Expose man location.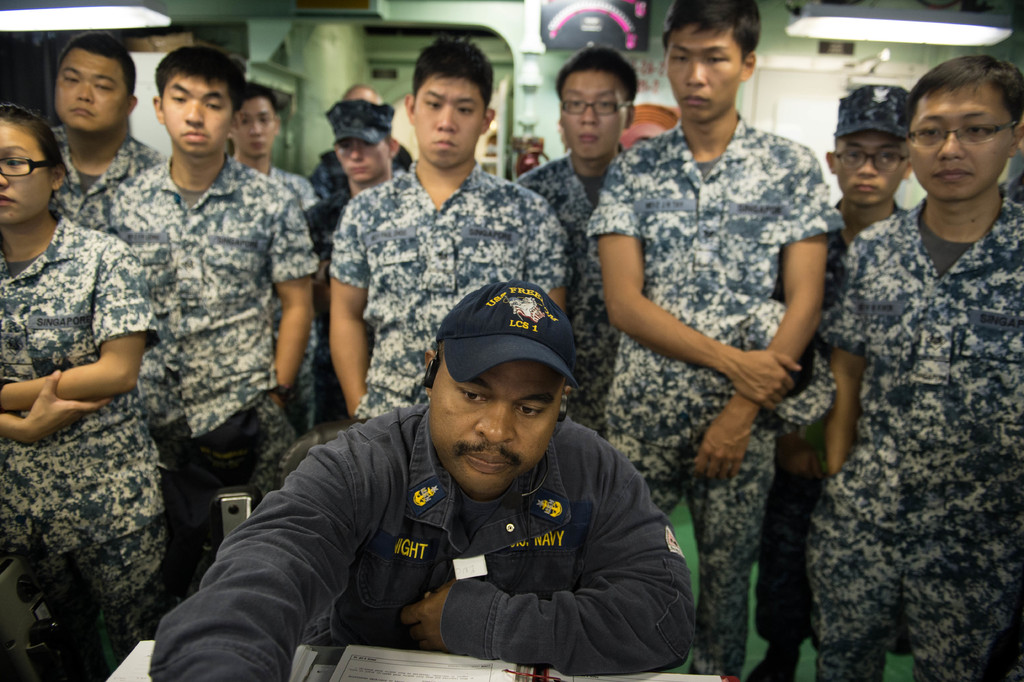
Exposed at 303 103 417 422.
